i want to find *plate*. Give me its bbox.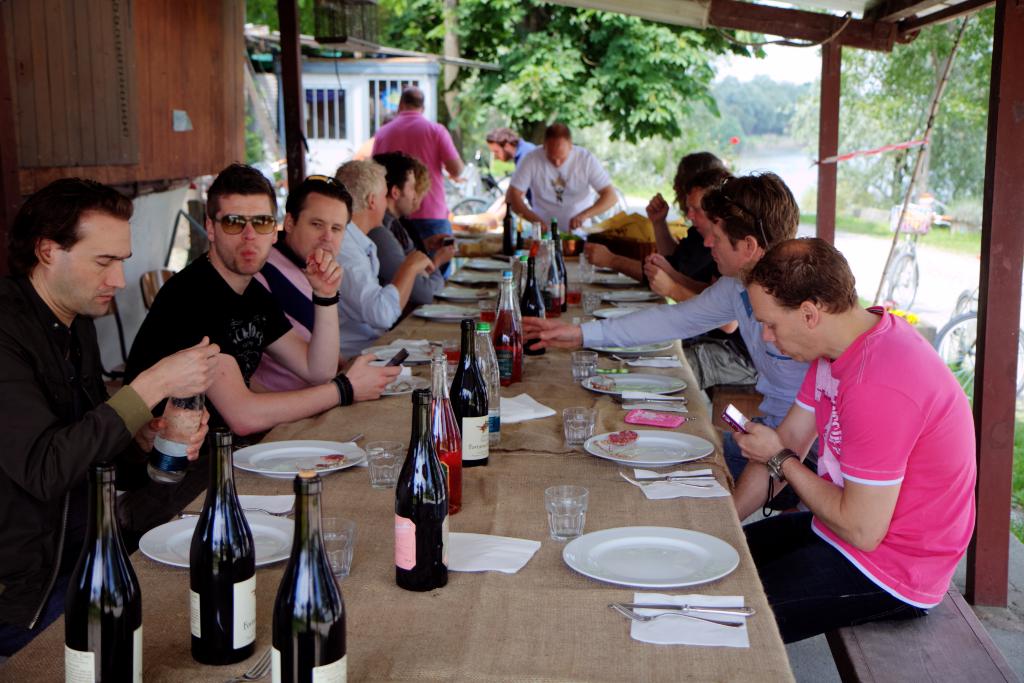
pyautogui.locateOnScreen(143, 498, 323, 569).
